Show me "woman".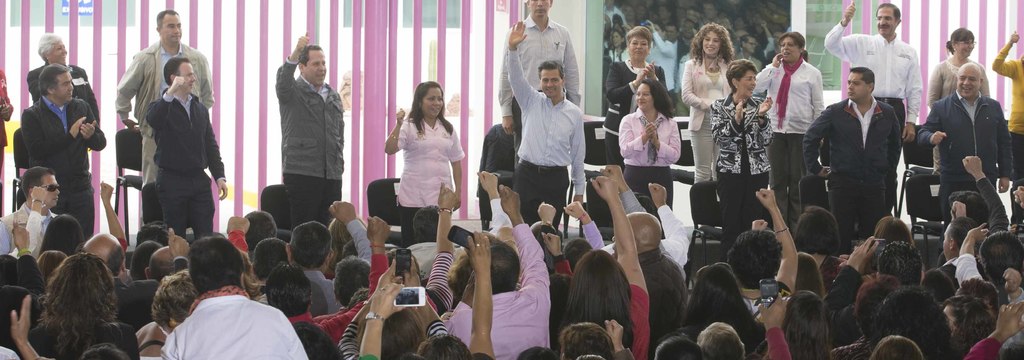
"woman" is here: detection(613, 76, 680, 208).
